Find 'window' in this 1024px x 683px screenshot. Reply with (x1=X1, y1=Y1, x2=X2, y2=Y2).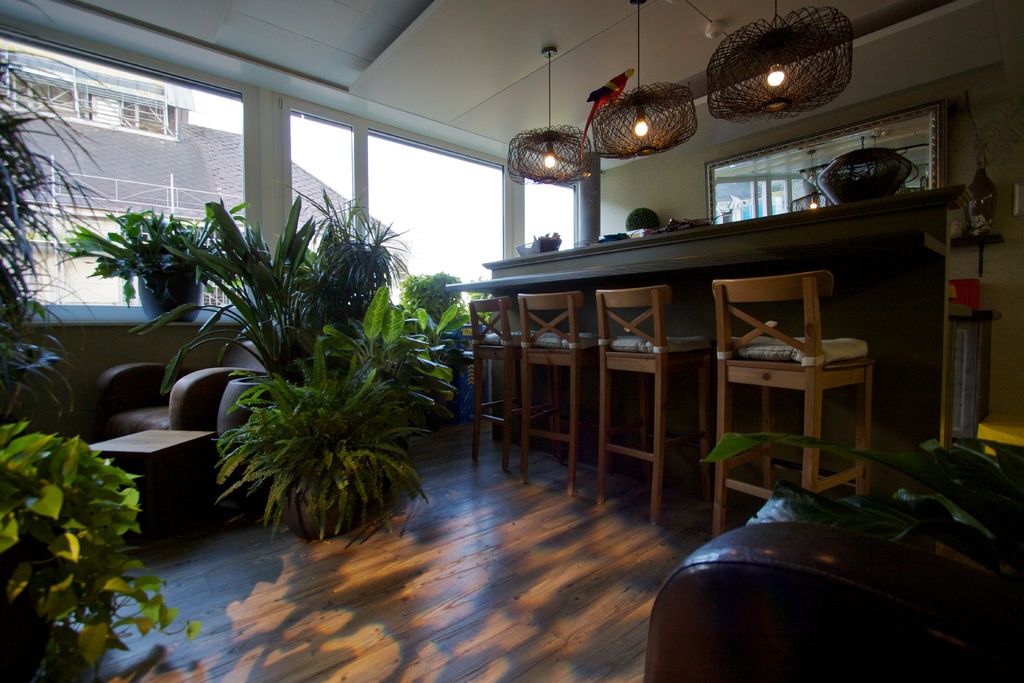
(x1=289, y1=117, x2=573, y2=338).
